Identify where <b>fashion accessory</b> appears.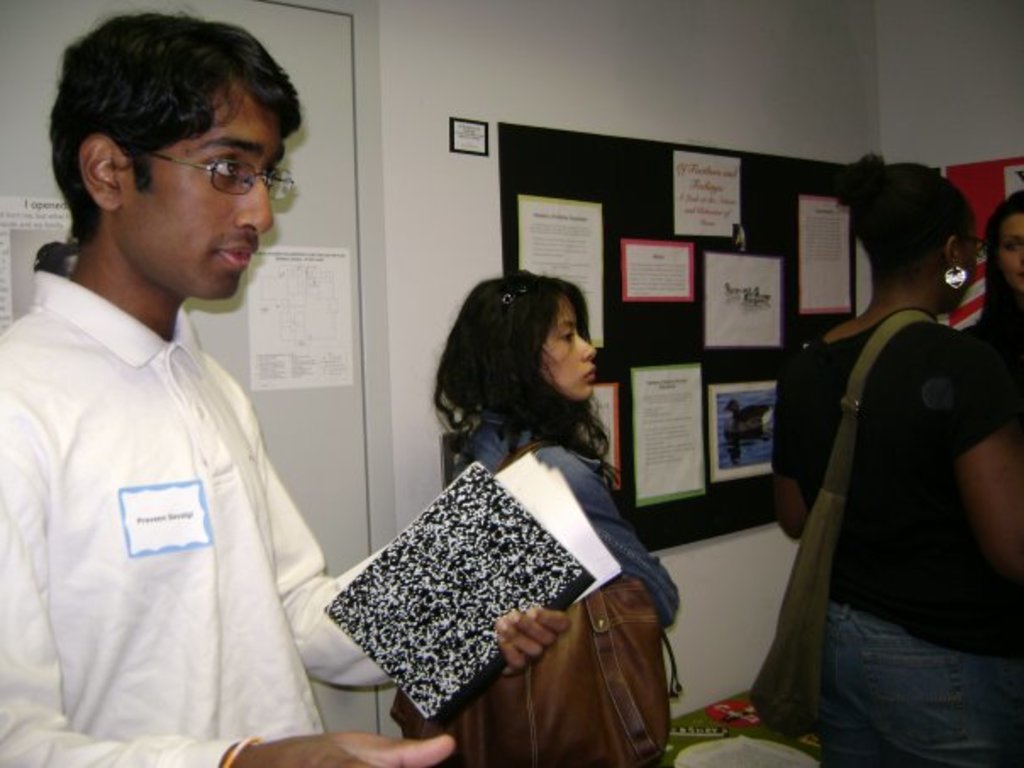
Appears at <region>390, 439, 683, 766</region>.
